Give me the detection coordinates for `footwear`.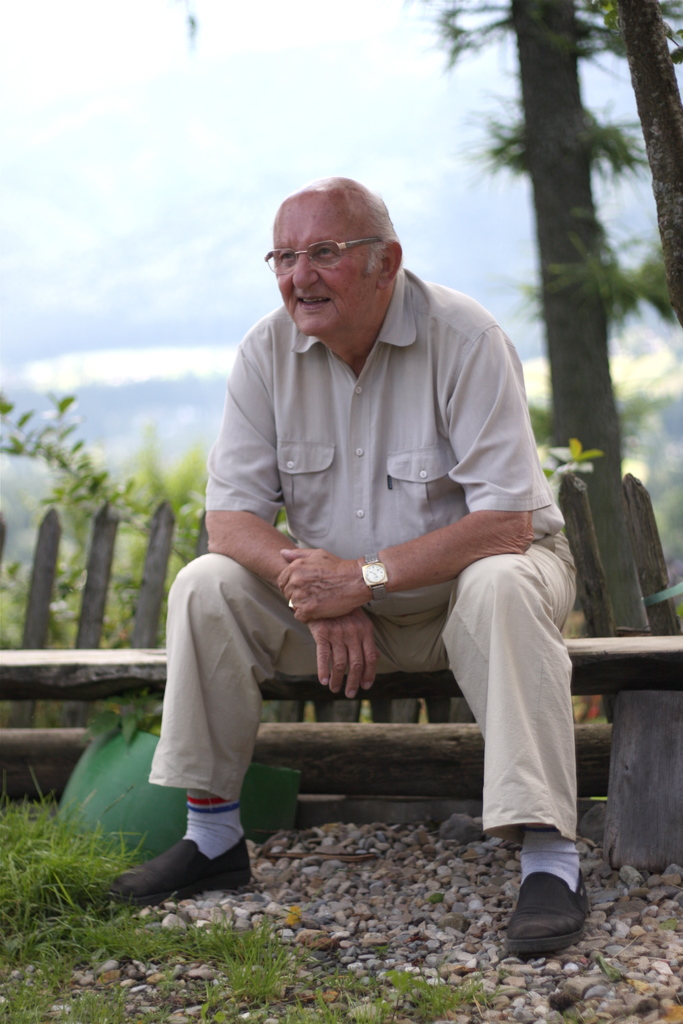
locate(502, 858, 597, 955).
